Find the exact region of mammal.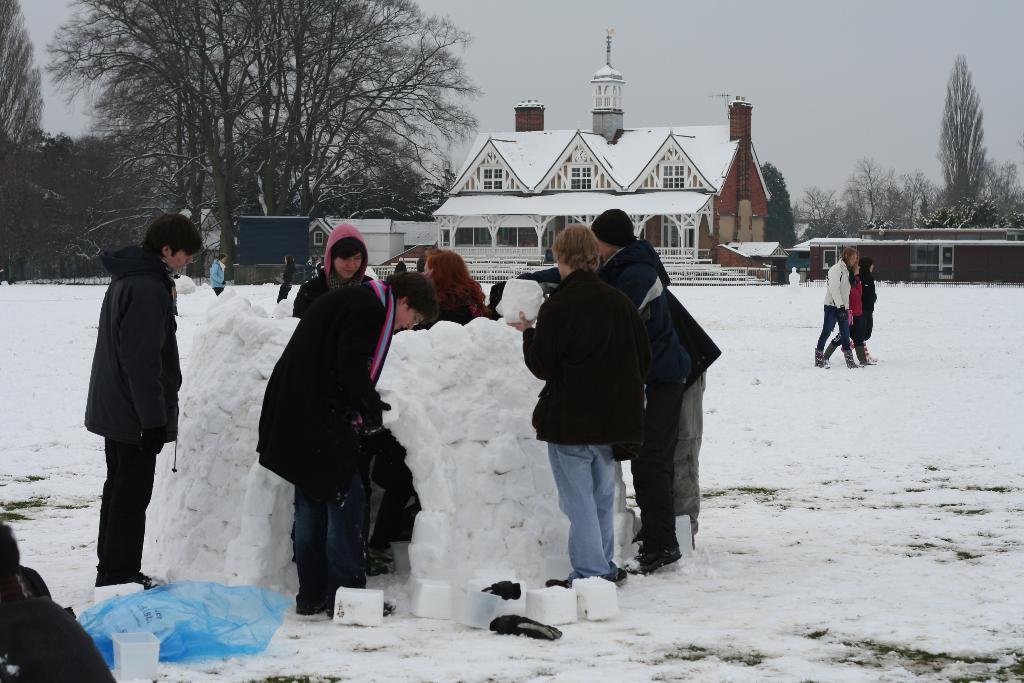
Exact region: box=[815, 247, 858, 366].
